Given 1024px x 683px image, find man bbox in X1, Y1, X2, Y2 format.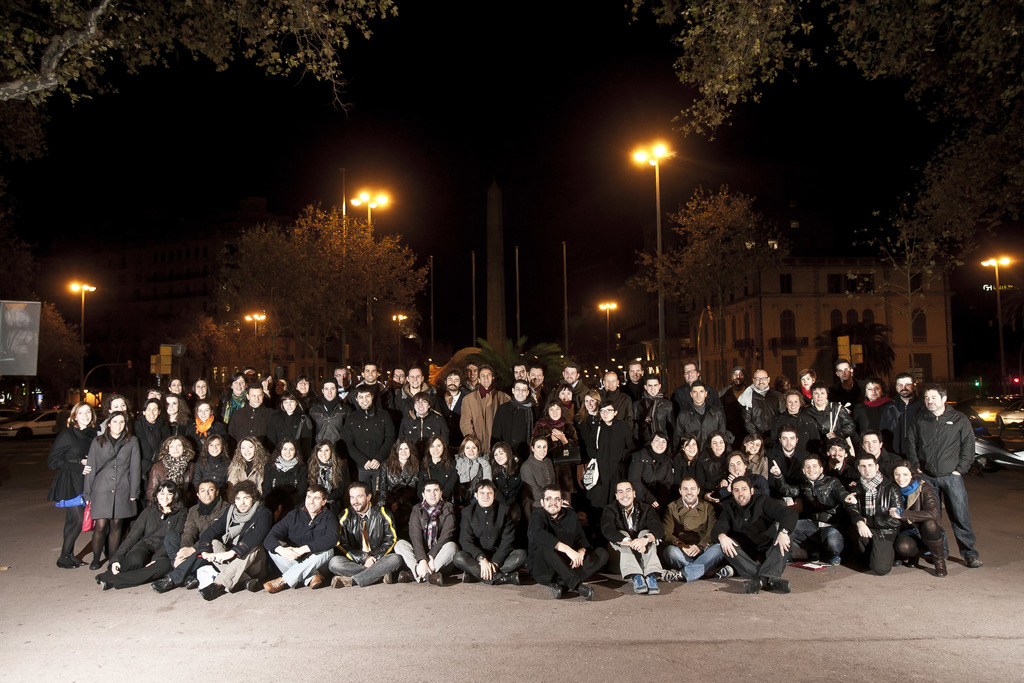
526, 364, 550, 406.
